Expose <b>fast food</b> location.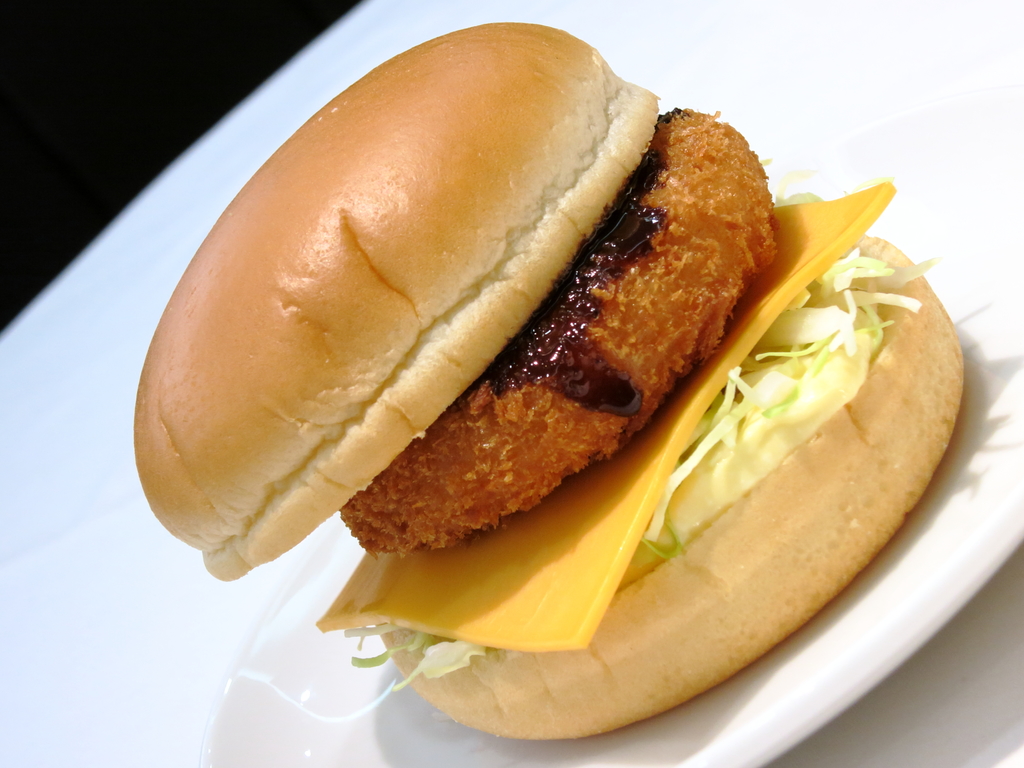
Exposed at left=128, top=17, right=967, bottom=735.
